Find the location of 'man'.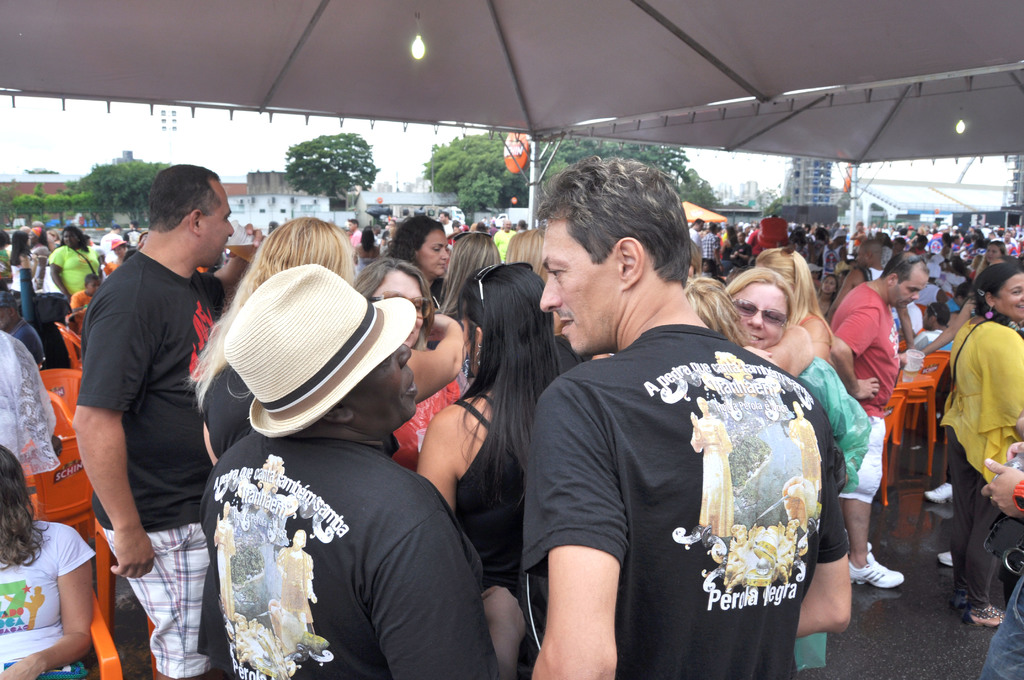
Location: bbox(67, 154, 237, 661).
